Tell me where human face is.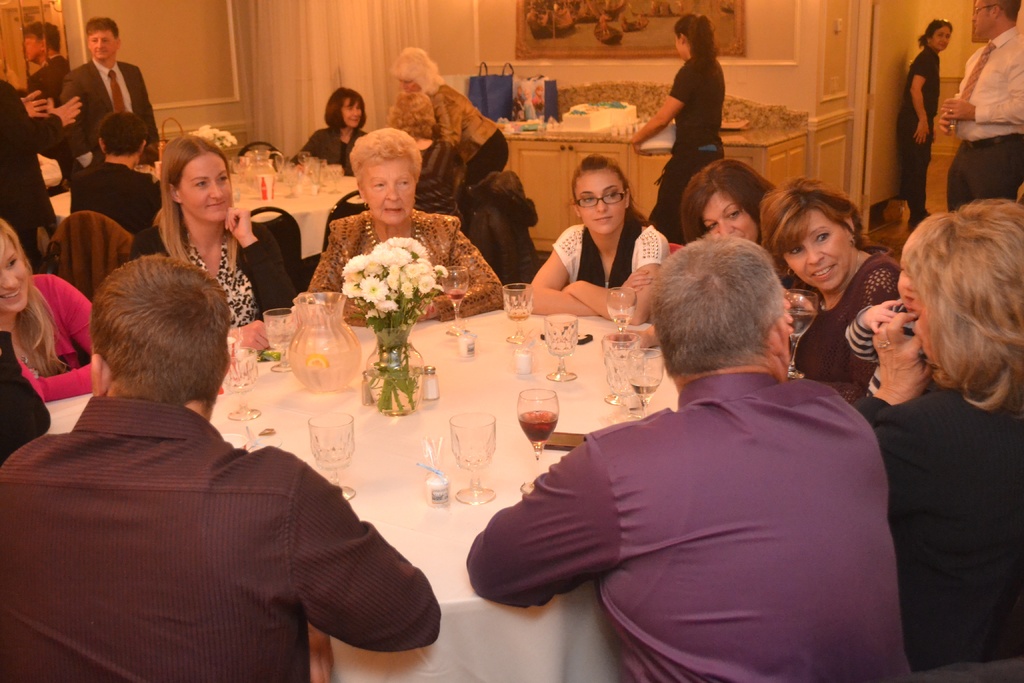
human face is at 180/149/231/225.
